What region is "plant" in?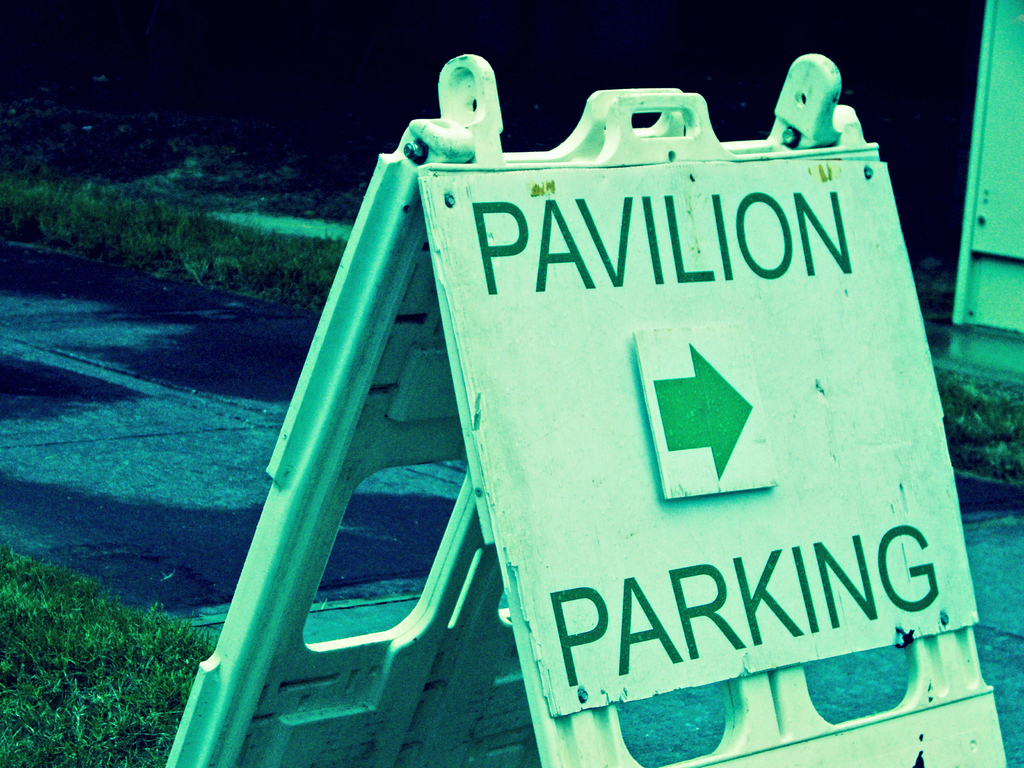
(left=0, top=538, right=223, bottom=767).
